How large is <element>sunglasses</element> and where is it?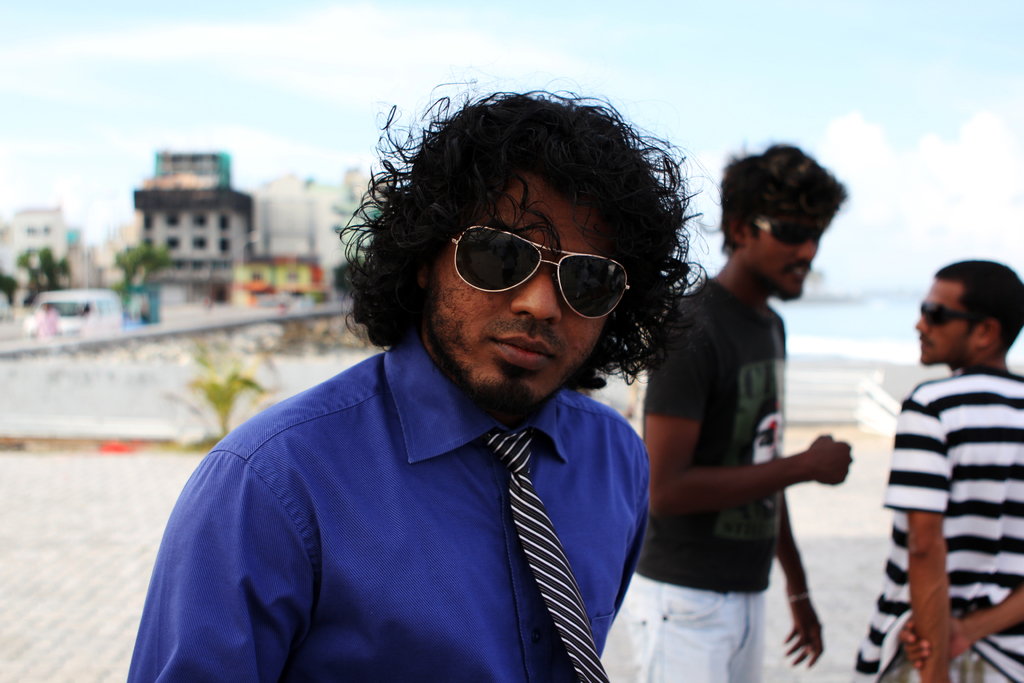
Bounding box: l=922, t=300, r=981, b=325.
